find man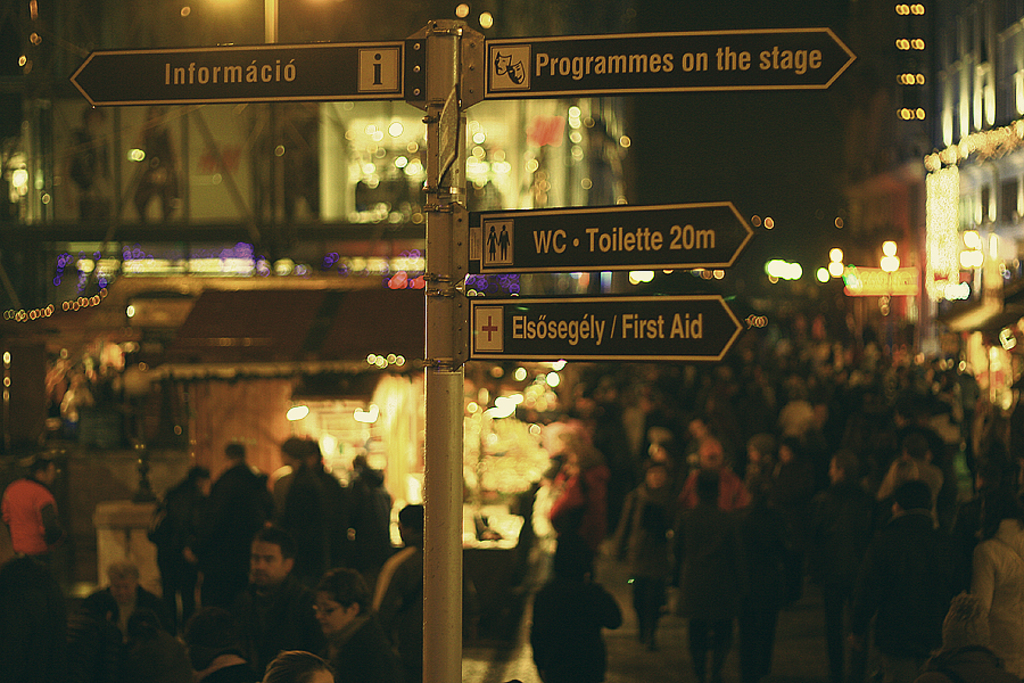
223,526,331,664
